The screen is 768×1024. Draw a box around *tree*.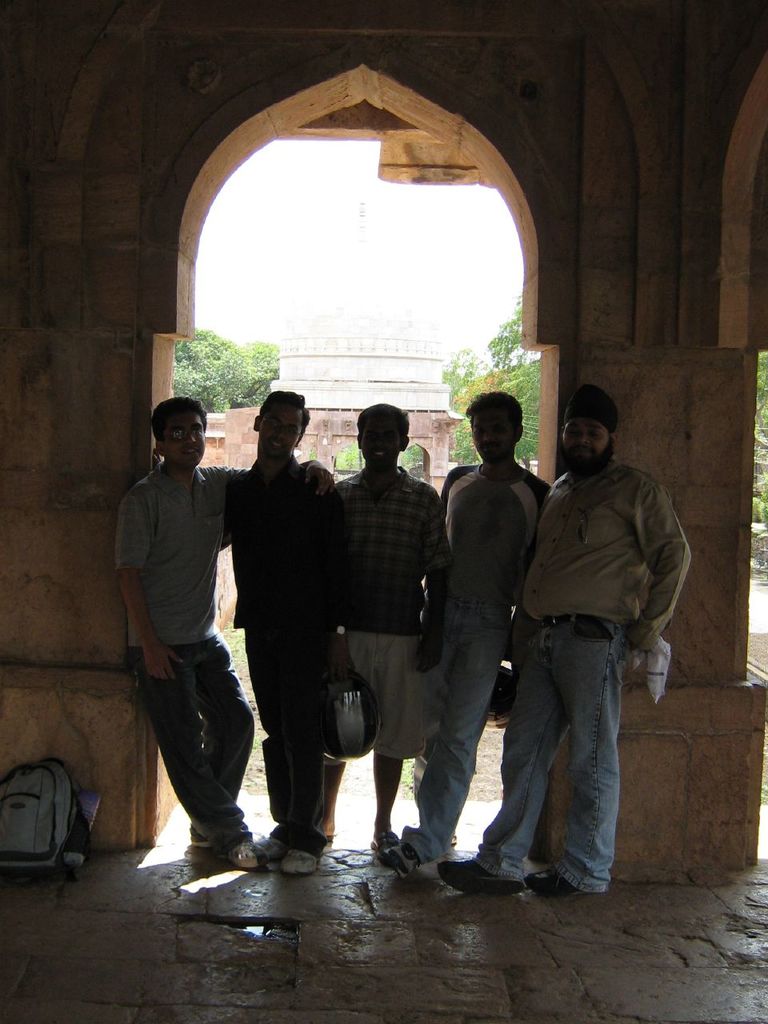
bbox=[375, 302, 546, 489].
